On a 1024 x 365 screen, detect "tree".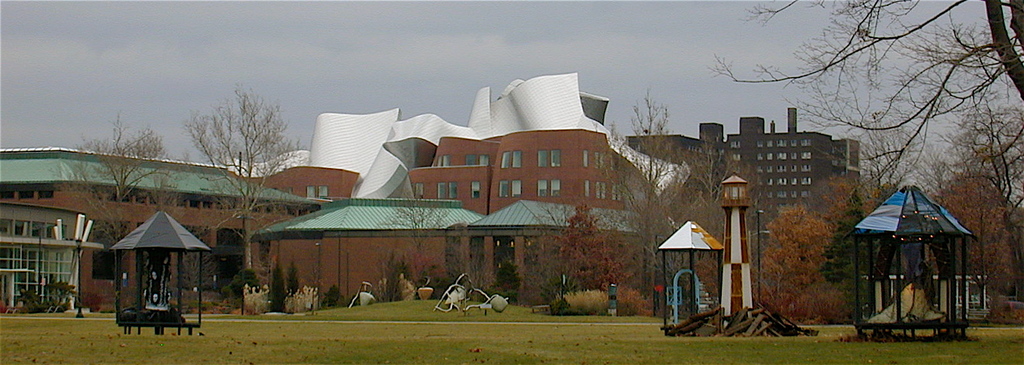
(560, 194, 630, 295).
